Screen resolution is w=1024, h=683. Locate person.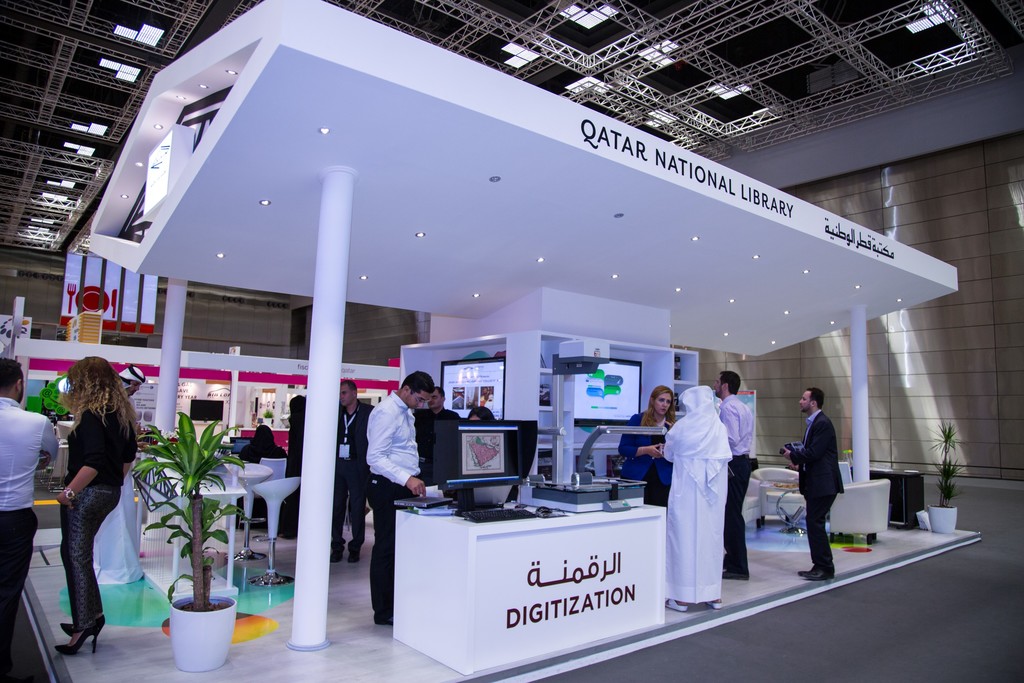
bbox=(467, 404, 524, 504).
